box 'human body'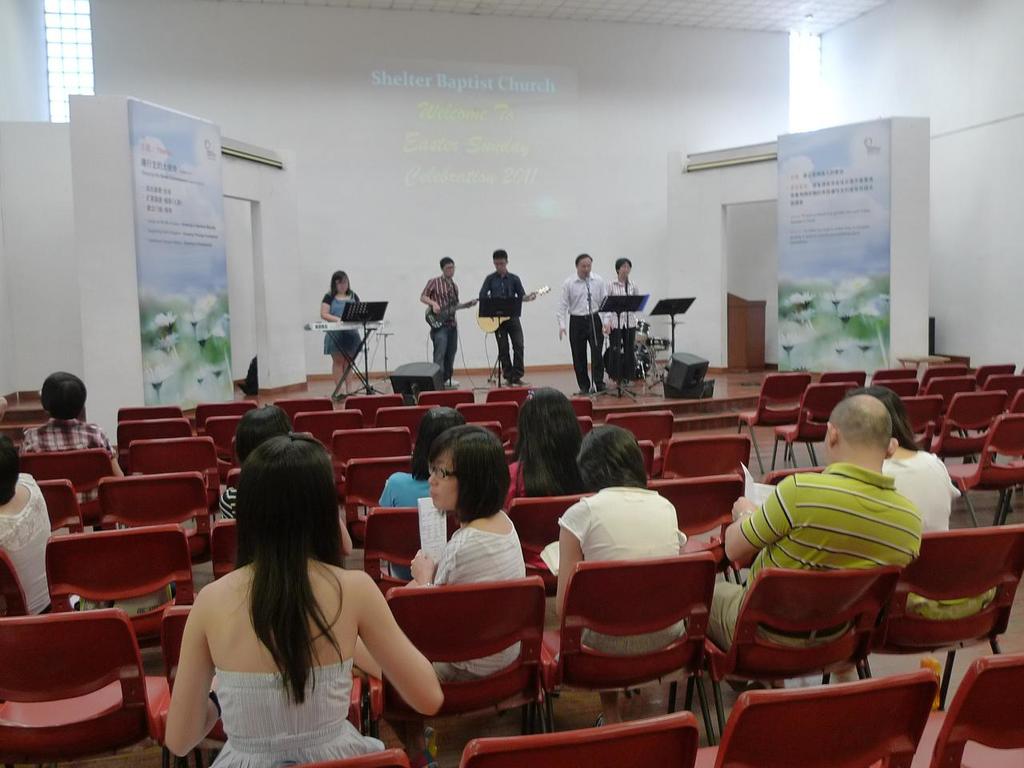
select_region(327, 270, 366, 402)
